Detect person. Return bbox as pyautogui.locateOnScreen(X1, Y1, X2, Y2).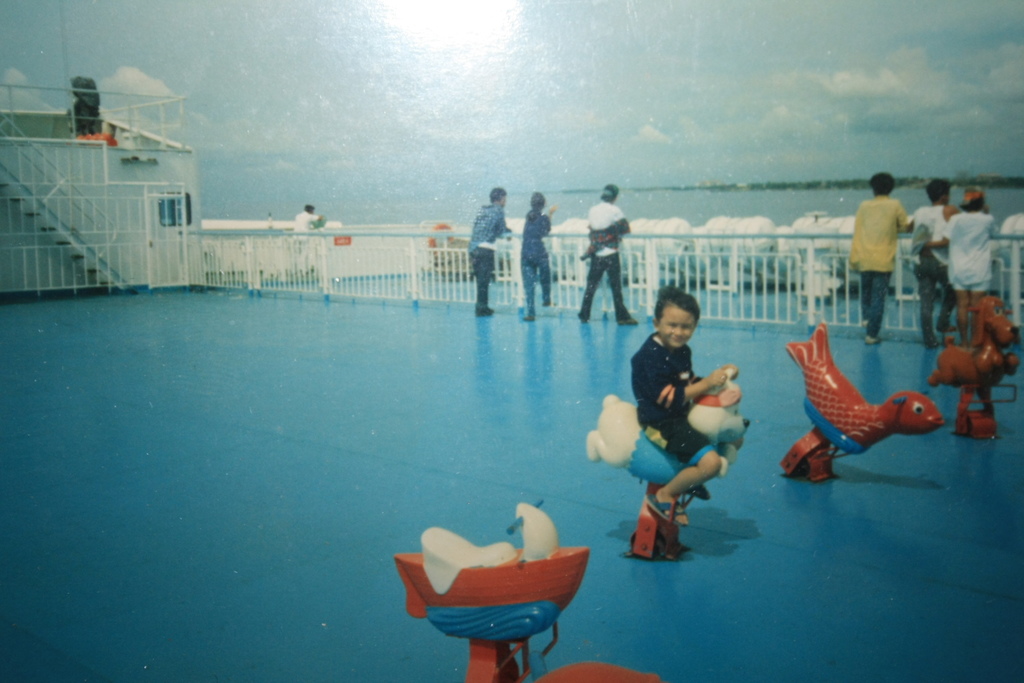
pyautogui.locateOnScreen(467, 186, 514, 316).
